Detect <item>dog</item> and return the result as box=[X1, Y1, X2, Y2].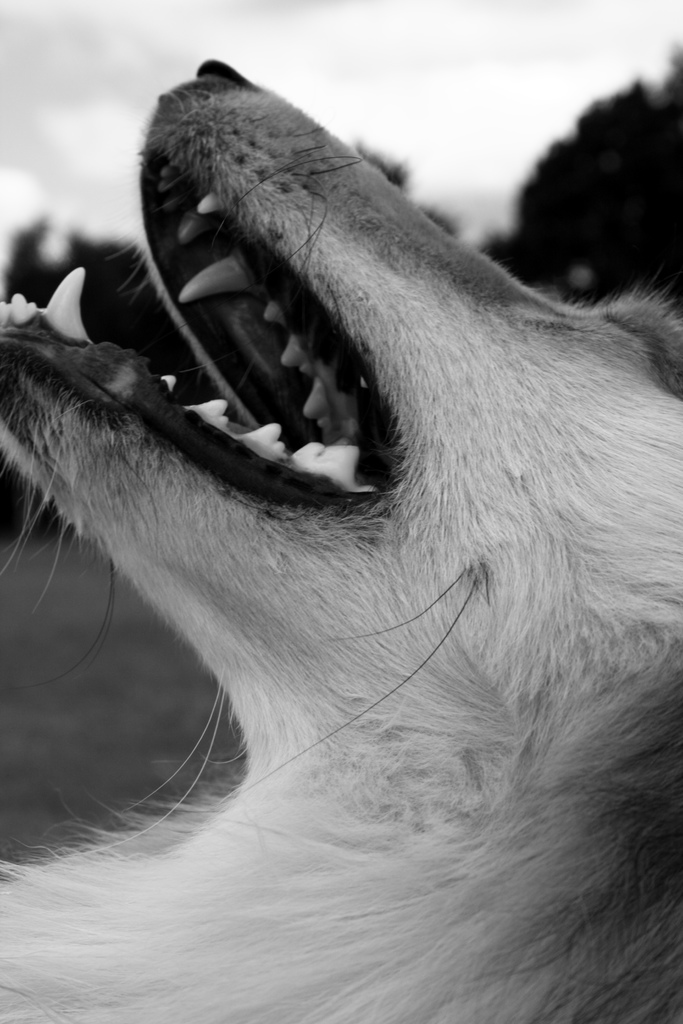
box=[0, 55, 682, 1023].
